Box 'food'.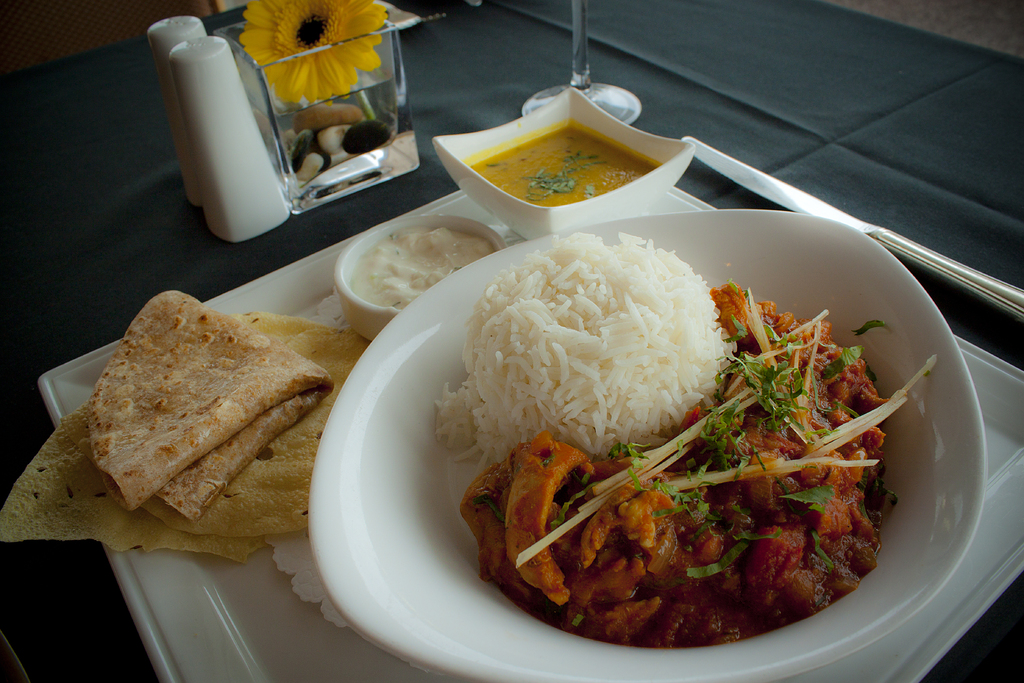
0 401 266 564.
